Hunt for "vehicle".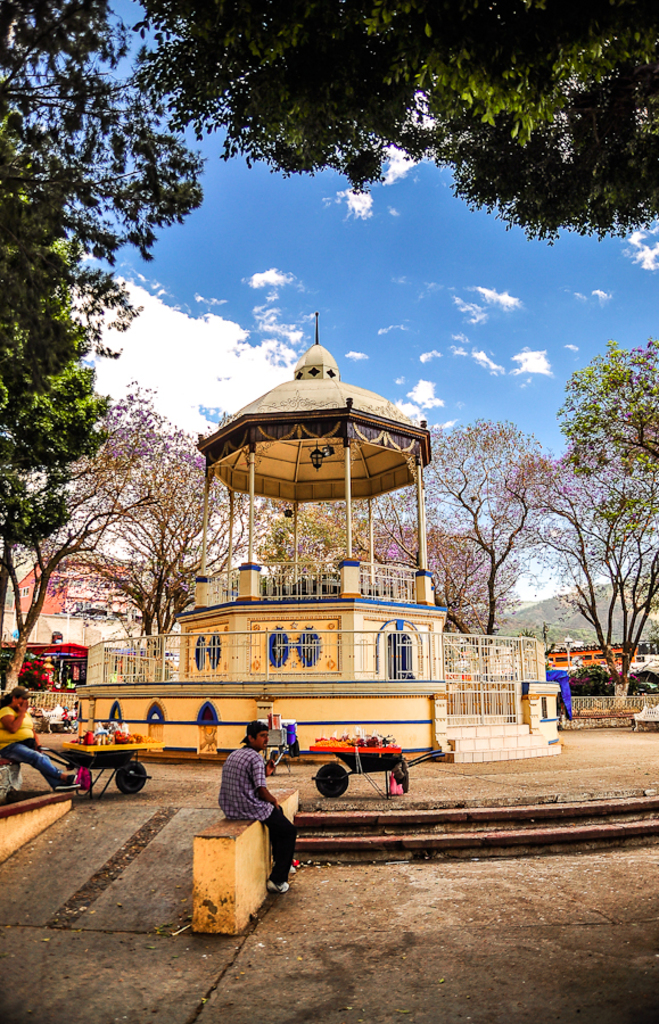
Hunted down at bbox=[535, 633, 644, 675].
